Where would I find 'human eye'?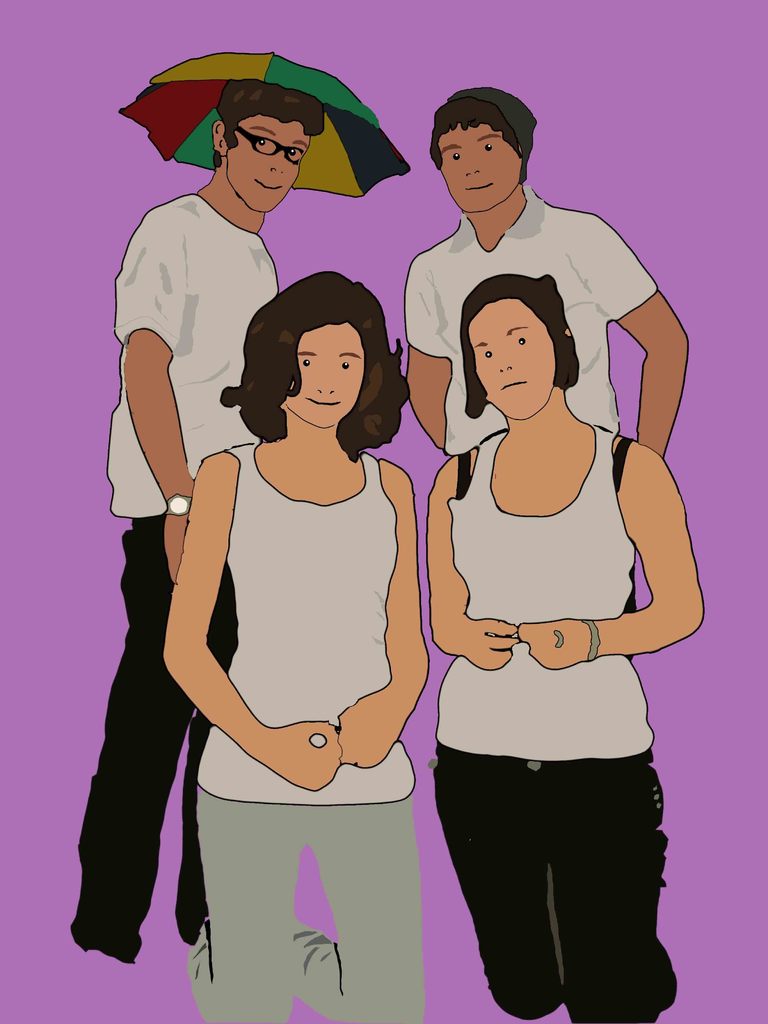
At detection(516, 330, 532, 351).
